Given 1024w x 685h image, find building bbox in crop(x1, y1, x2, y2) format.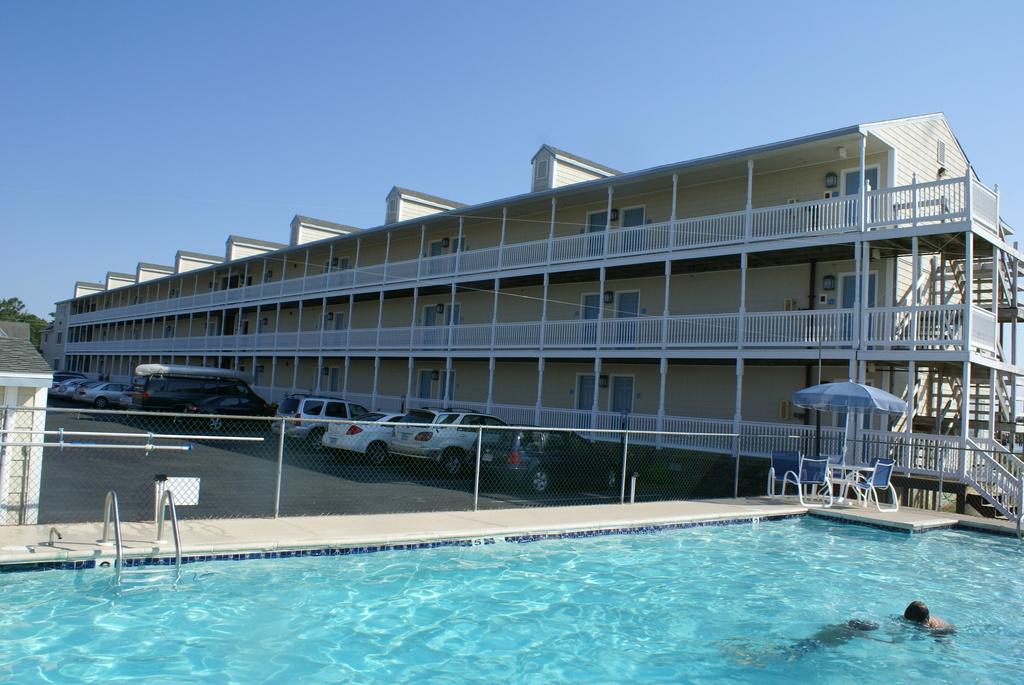
crop(42, 109, 998, 465).
